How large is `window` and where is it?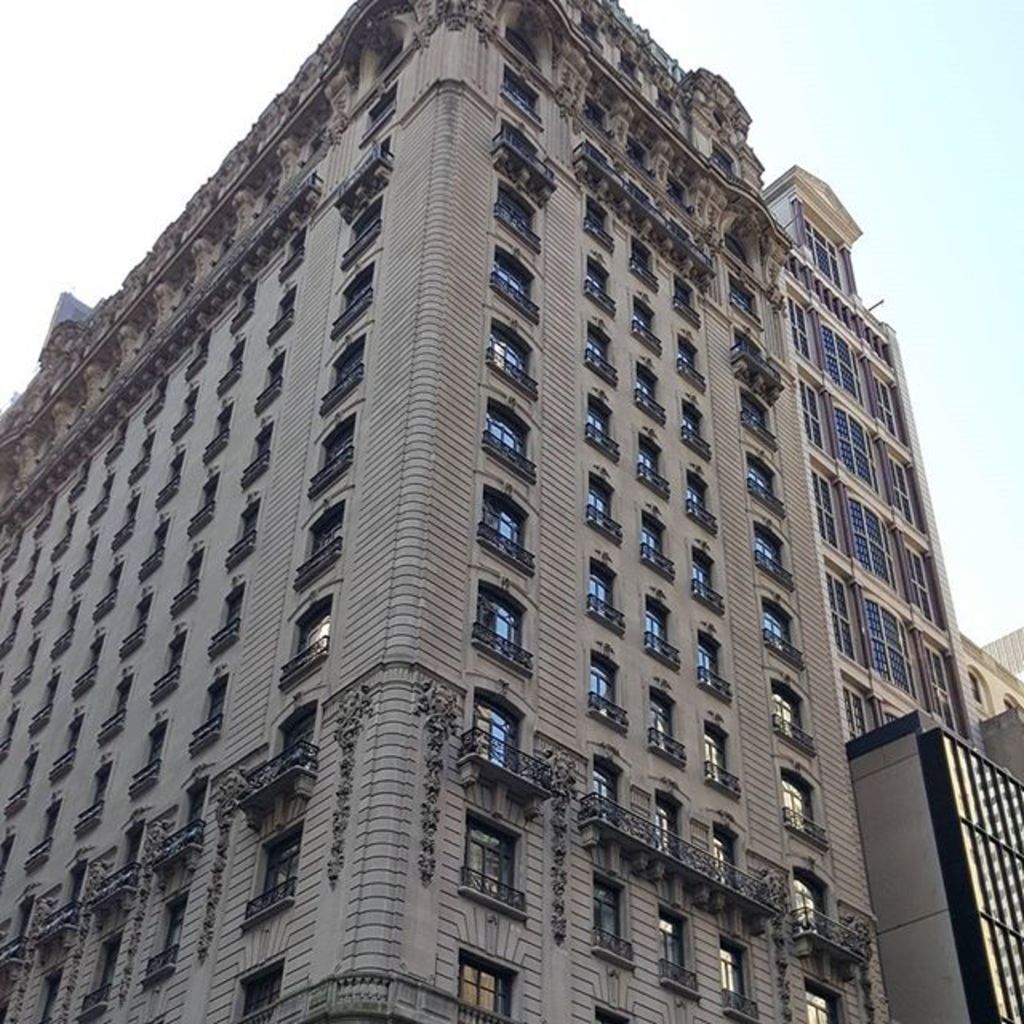
Bounding box: BBox(323, 418, 350, 472).
